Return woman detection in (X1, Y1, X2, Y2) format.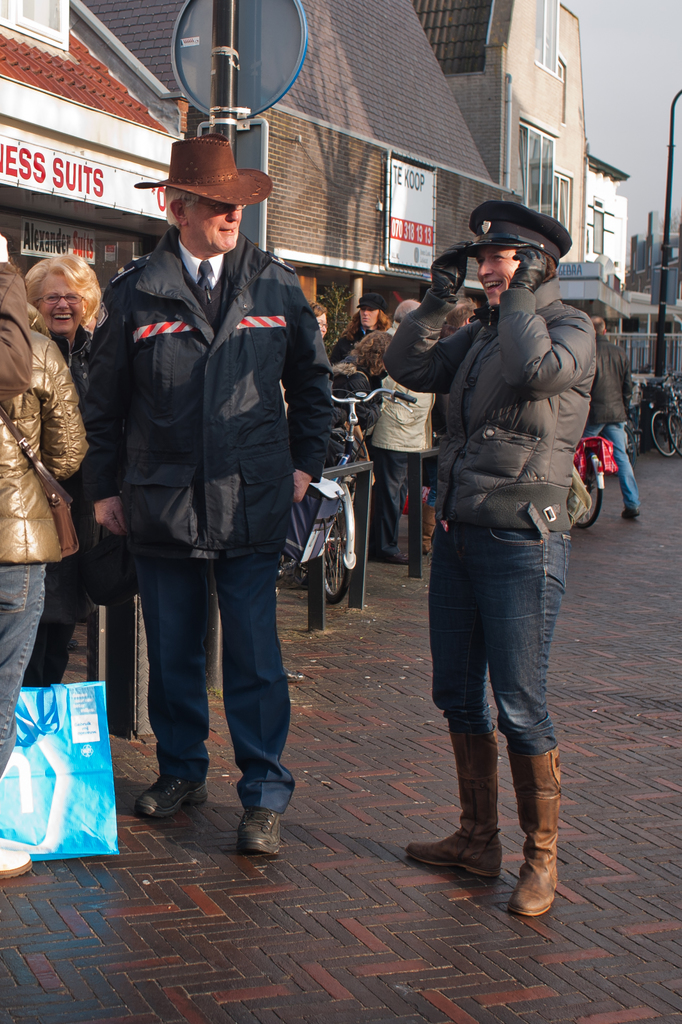
(384, 247, 594, 920).
